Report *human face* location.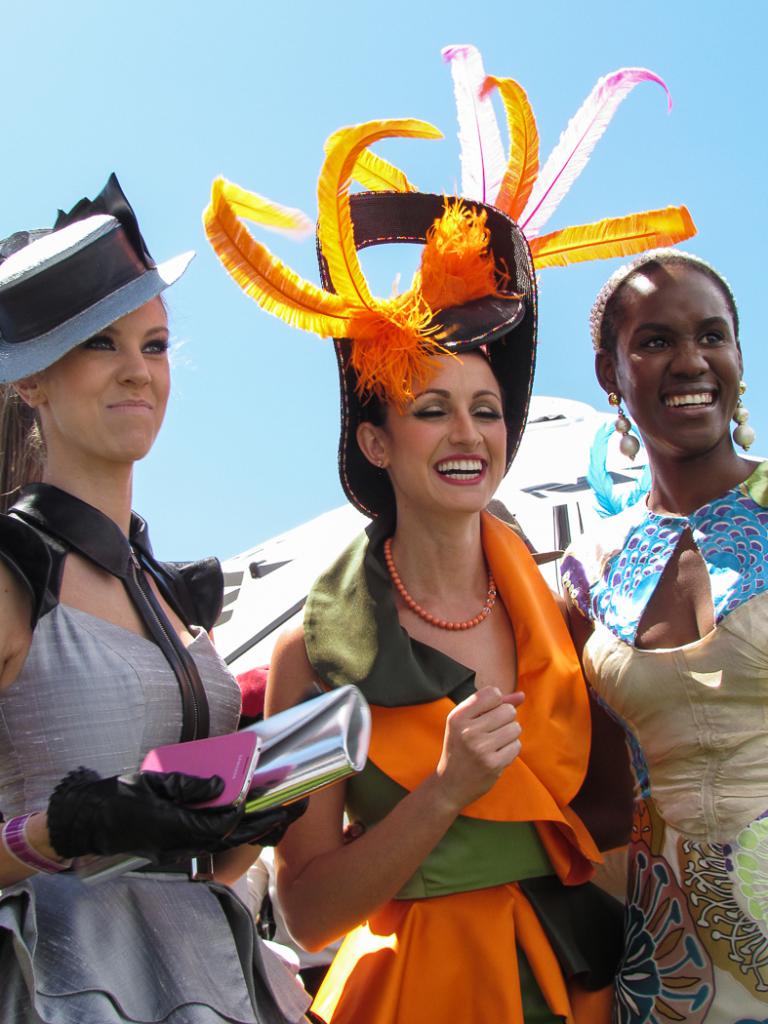
Report: 38 290 173 461.
